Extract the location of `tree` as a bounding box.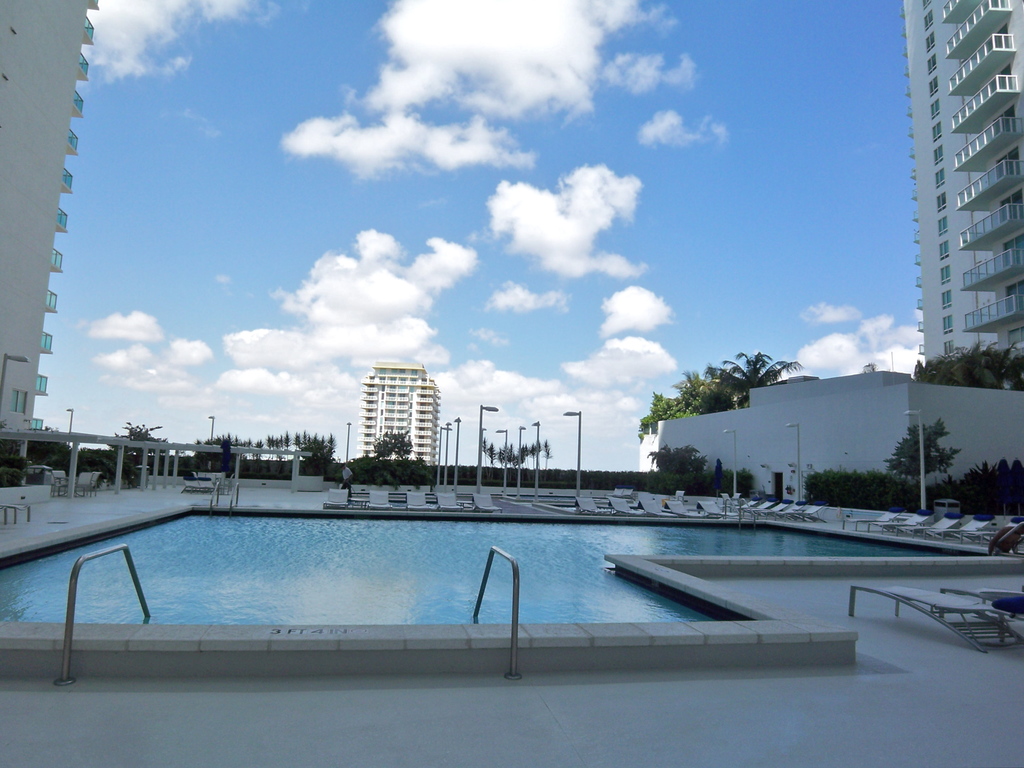
rect(703, 347, 820, 411).
